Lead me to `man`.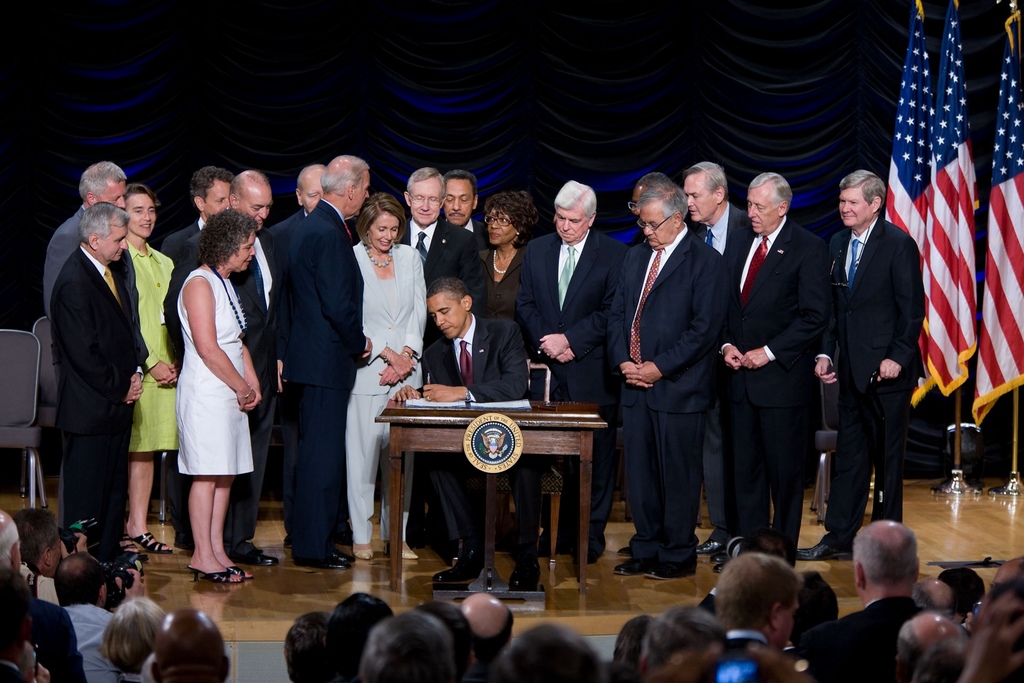
Lead to BBox(681, 160, 758, 565).
